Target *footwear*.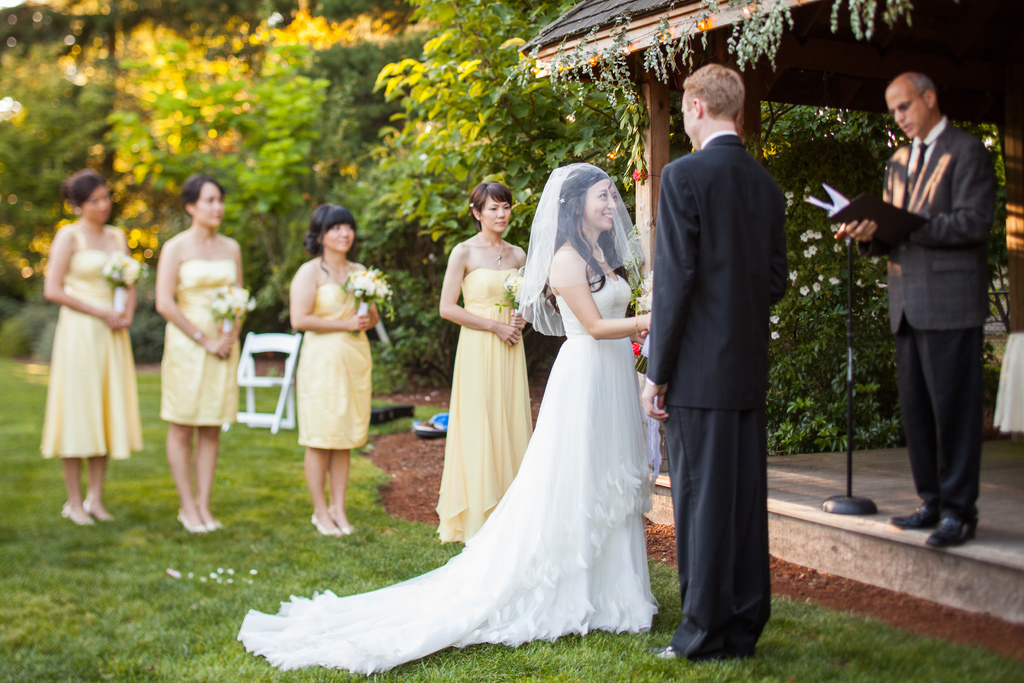
Target region: box=[60, 507, 94, 524].
